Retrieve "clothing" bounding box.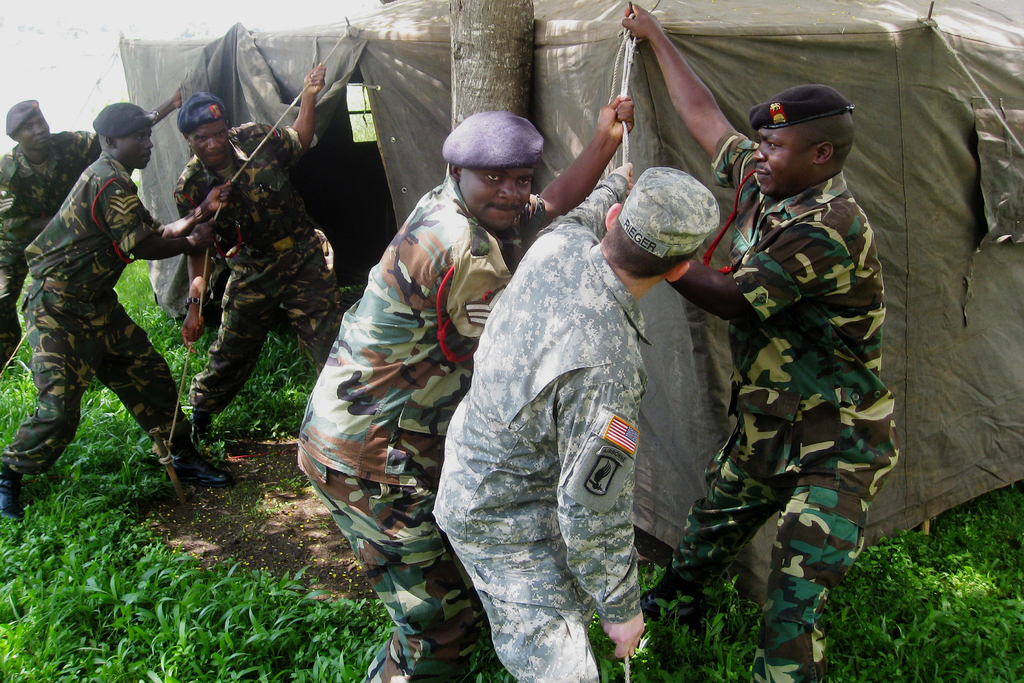
Bounding box: [left=295, top=168, right=546, bottom=682].
